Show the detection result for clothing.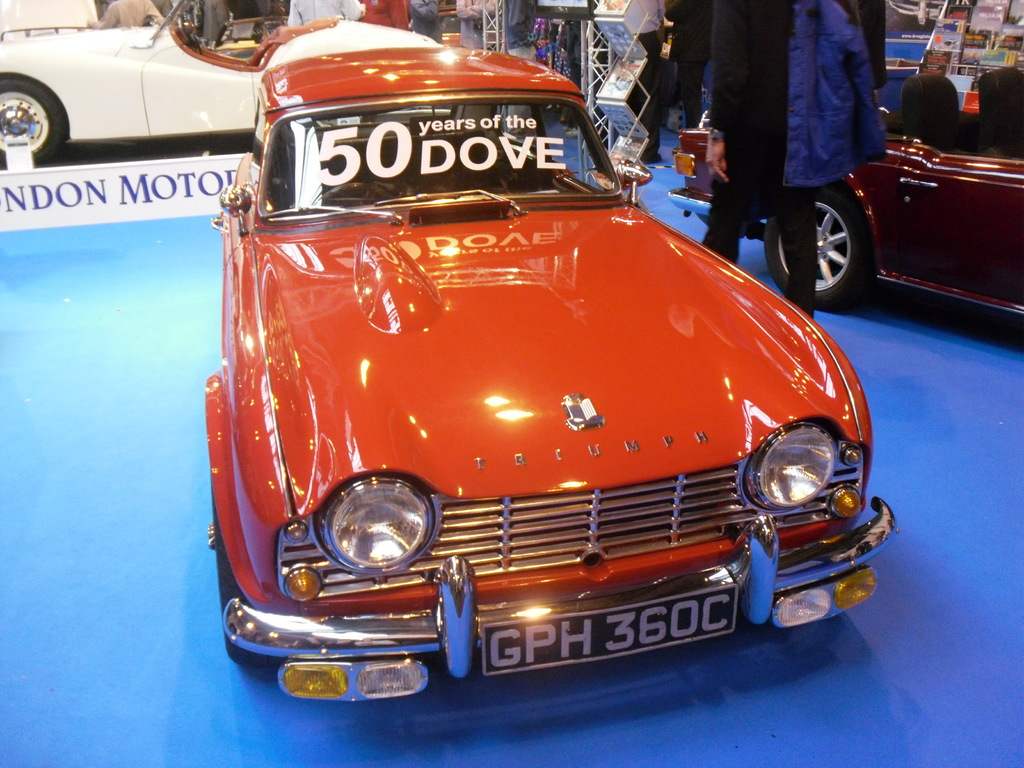
(501,0,536,59).
